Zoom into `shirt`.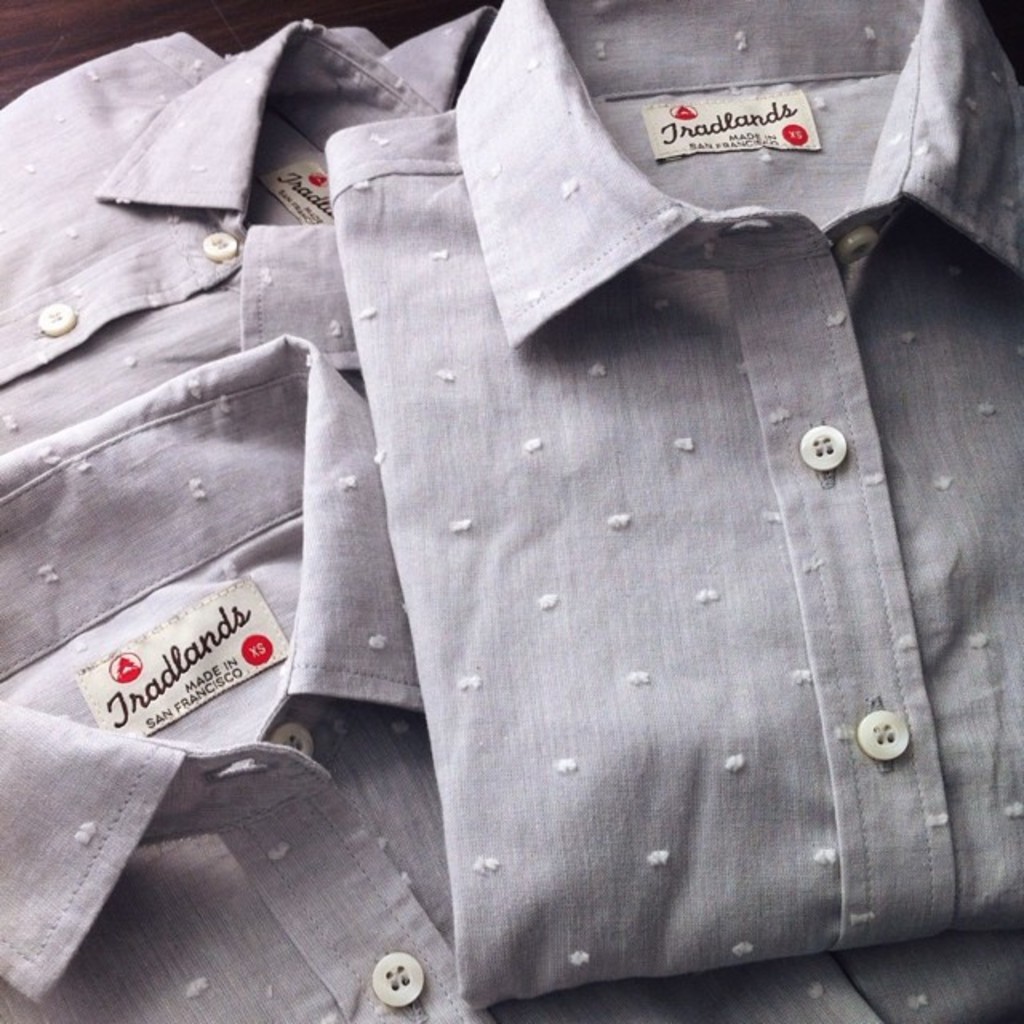
Zoom target: (0, 0, 490, 453).
